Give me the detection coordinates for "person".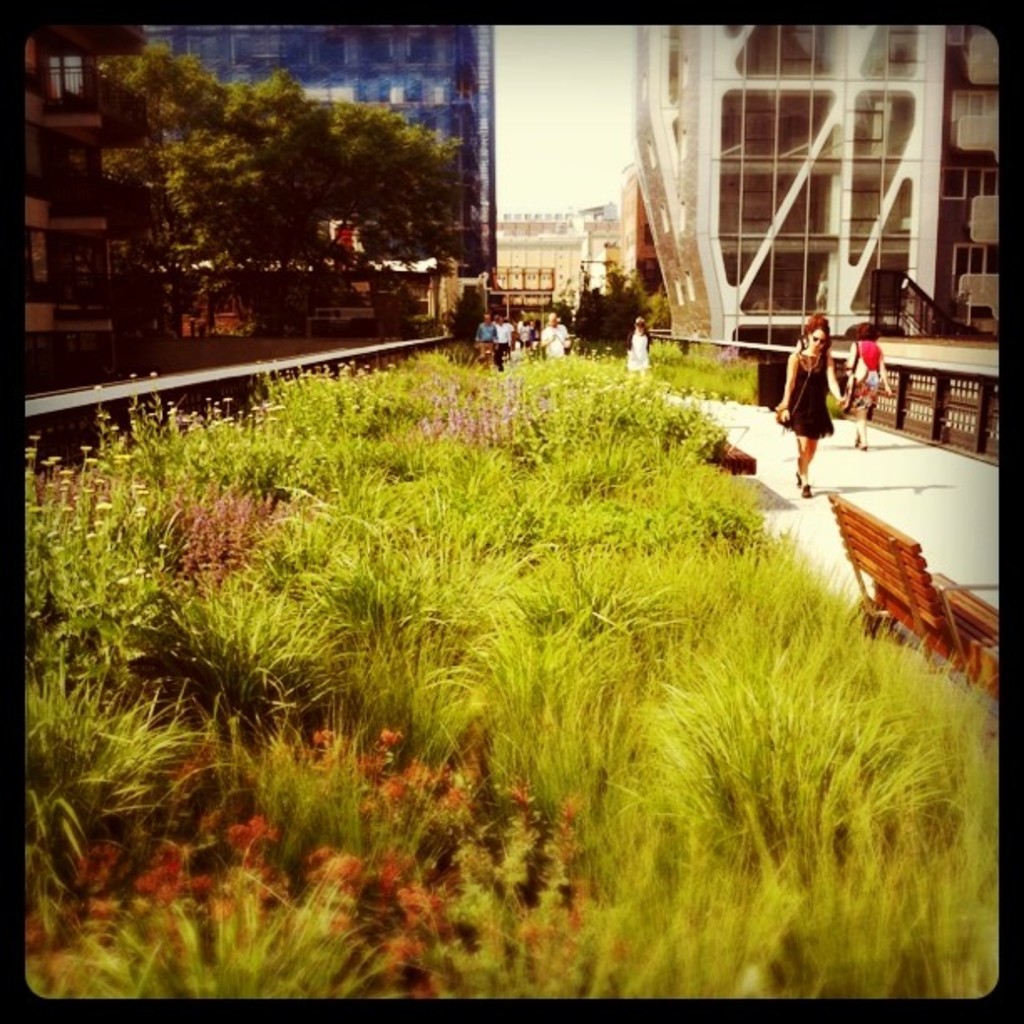
bbox(776, 315, 848, 497).
